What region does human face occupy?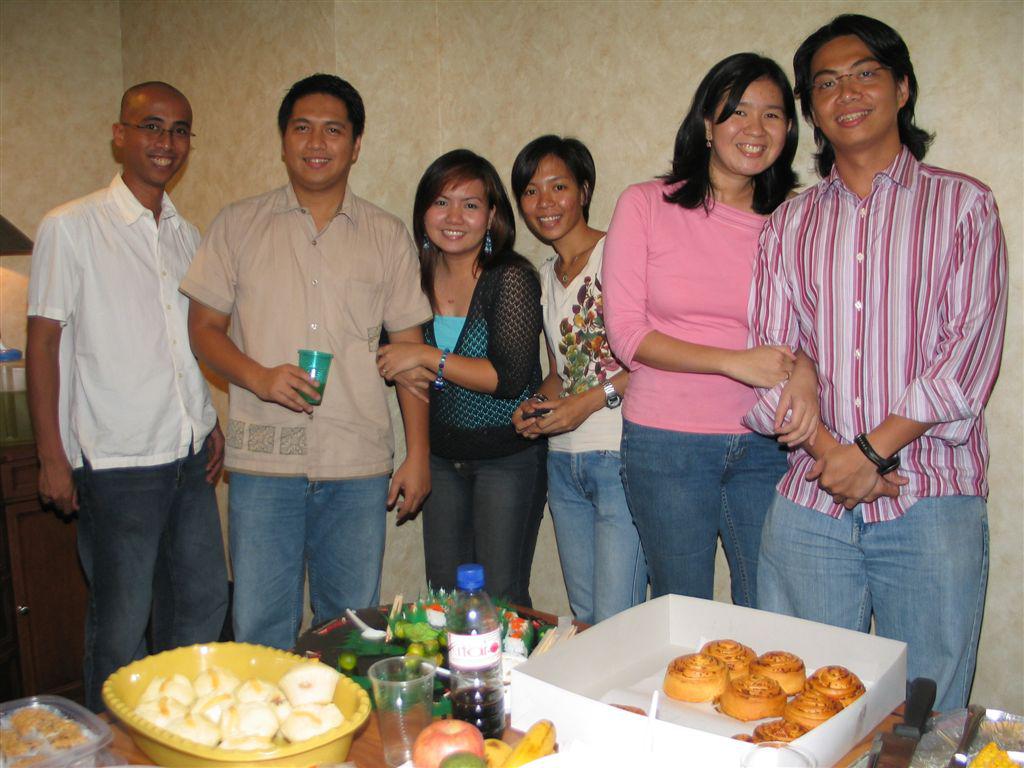
left=284, top=93, right=358, bottom=193.
